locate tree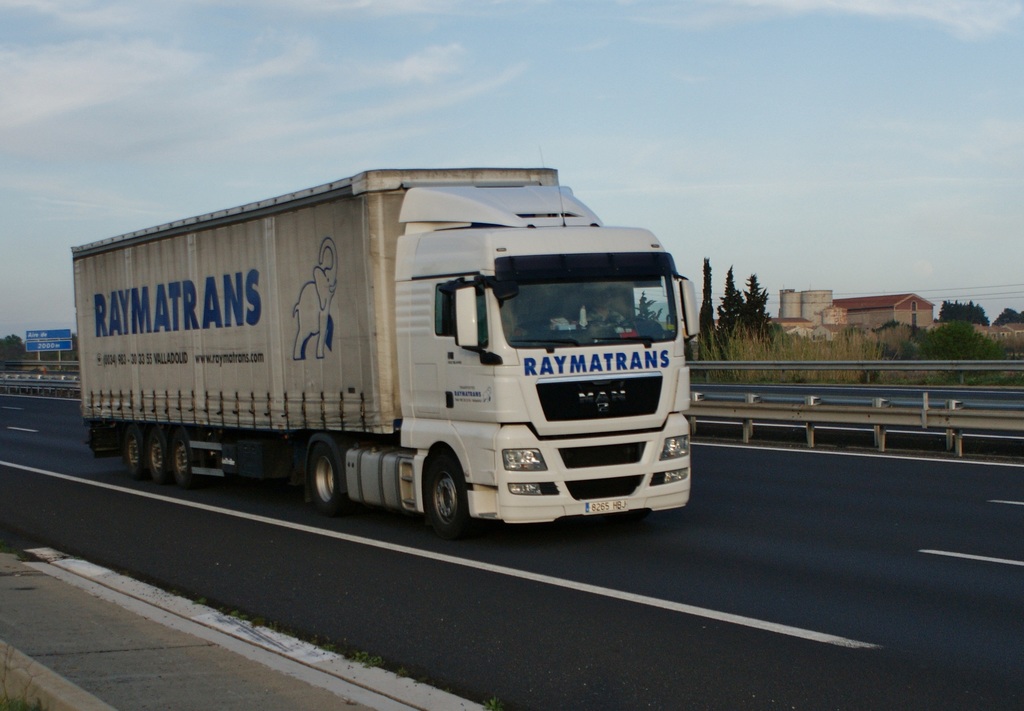
locate(696, 244, 721, 366)
